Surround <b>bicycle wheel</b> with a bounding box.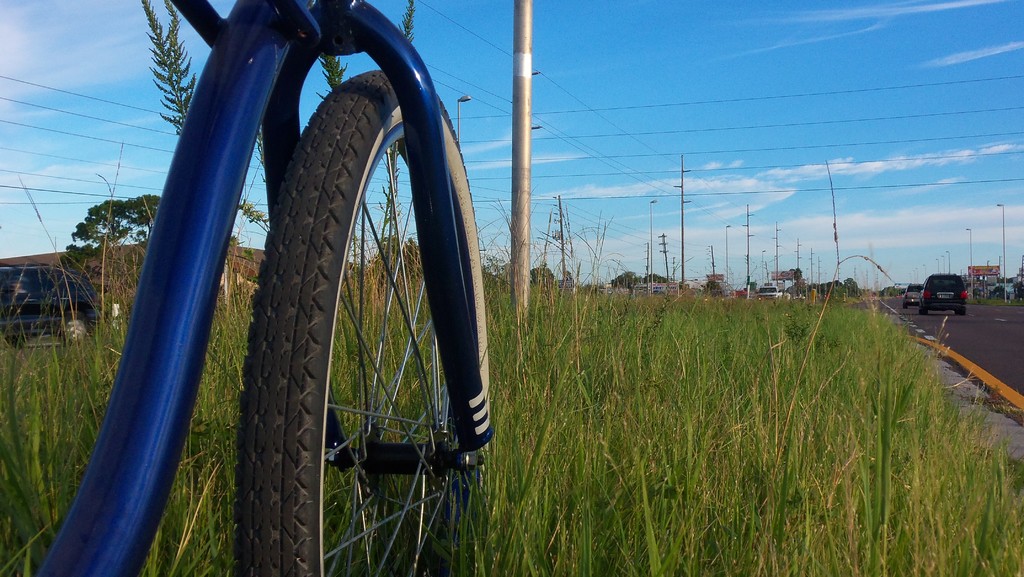
Rect(175, 52, 482, 558).
